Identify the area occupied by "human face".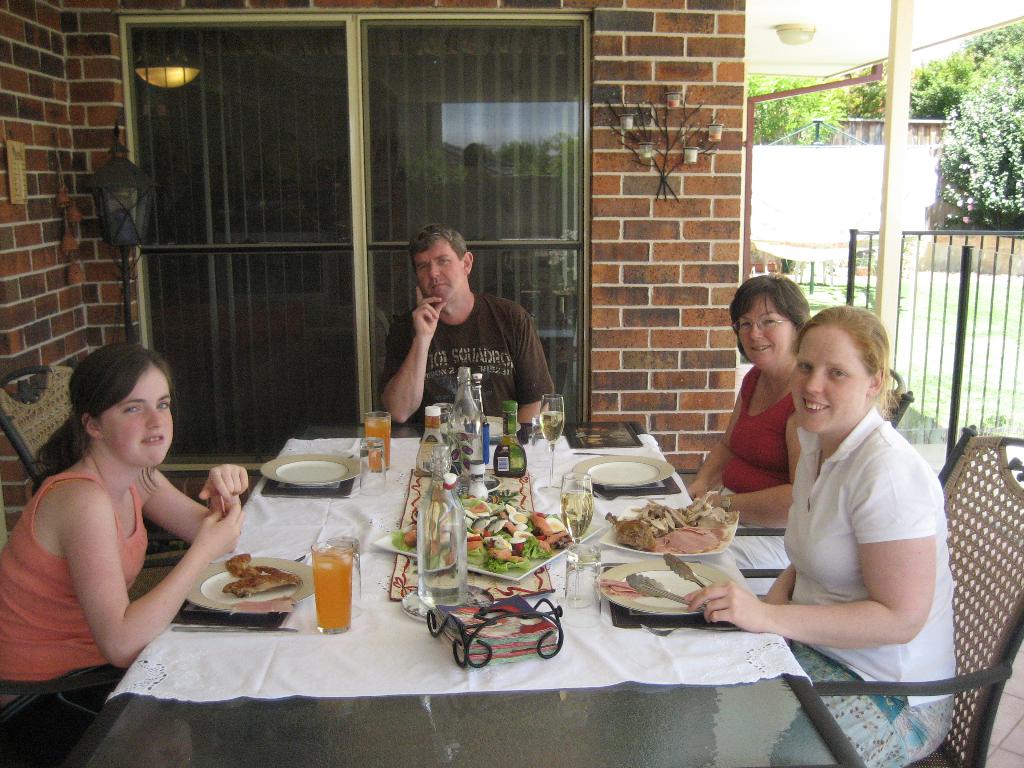
Area: 96,360,173,467.
